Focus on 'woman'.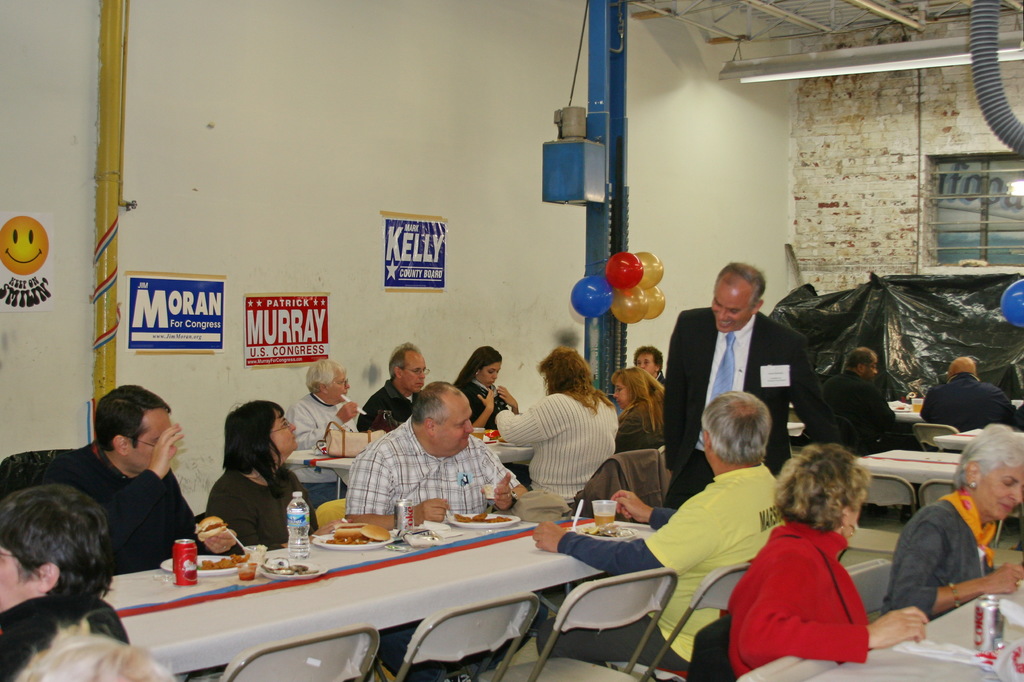
Focused at [878, 424, 1023, 619].
